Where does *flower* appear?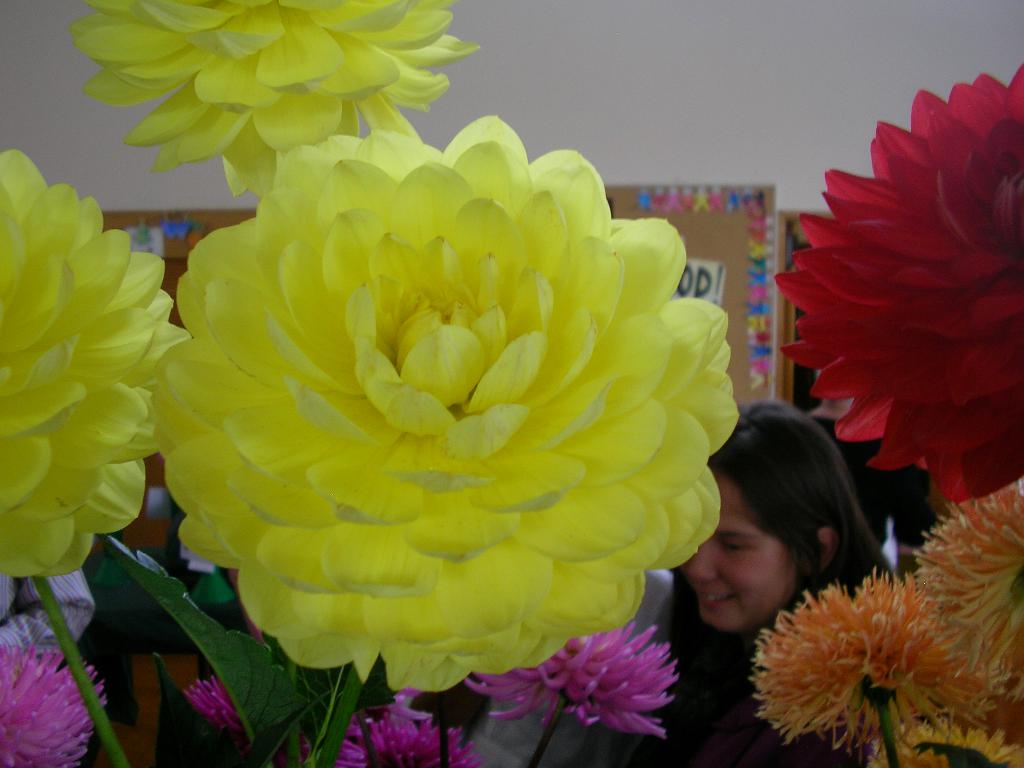
Appears at pyautogui.locateOnScreen(0, 143, 189, 584).
